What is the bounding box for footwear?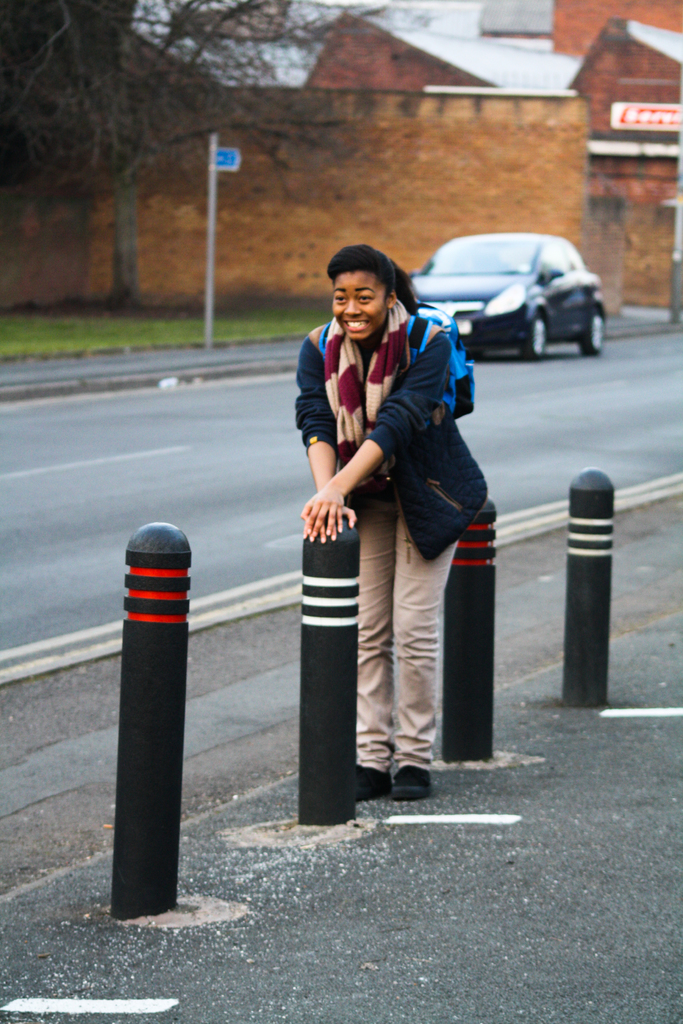
394 769 429 798.
